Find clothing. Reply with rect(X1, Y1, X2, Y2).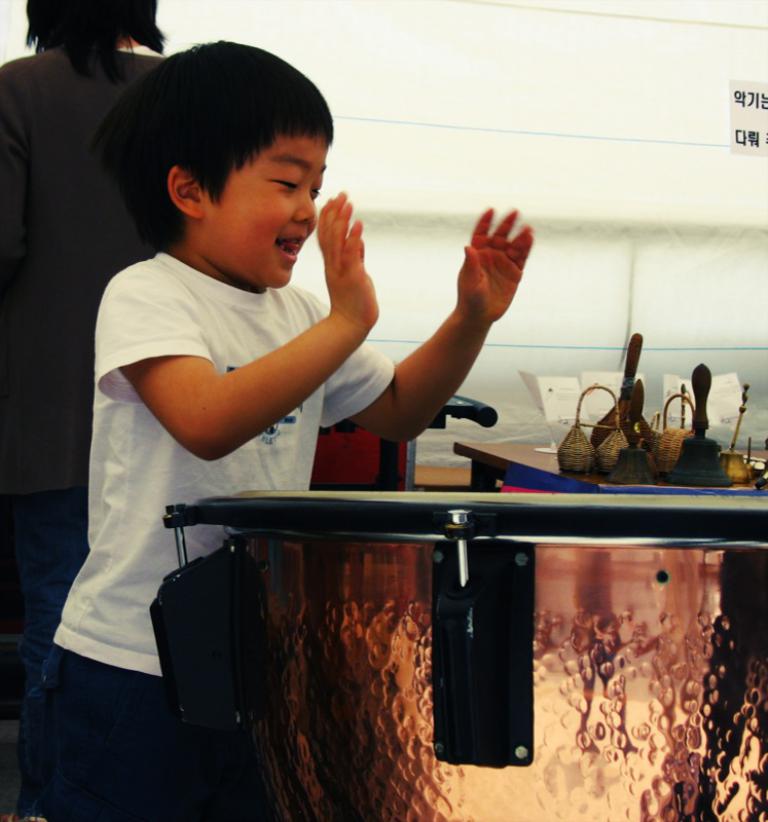
rect(4, 238, 398, 821).
